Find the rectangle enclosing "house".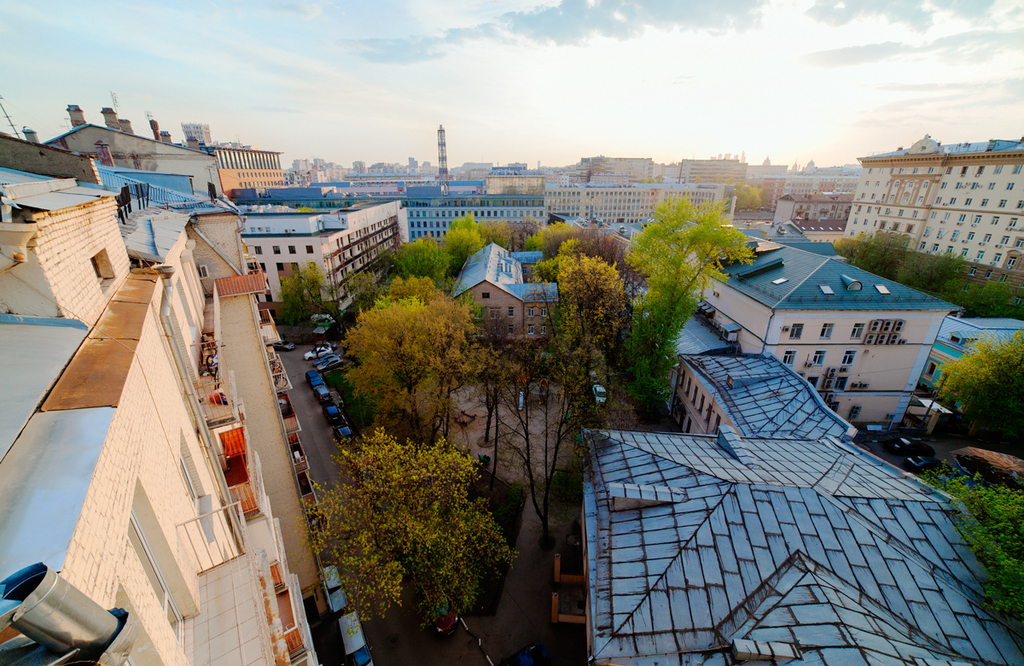
835,120,1023,282.
